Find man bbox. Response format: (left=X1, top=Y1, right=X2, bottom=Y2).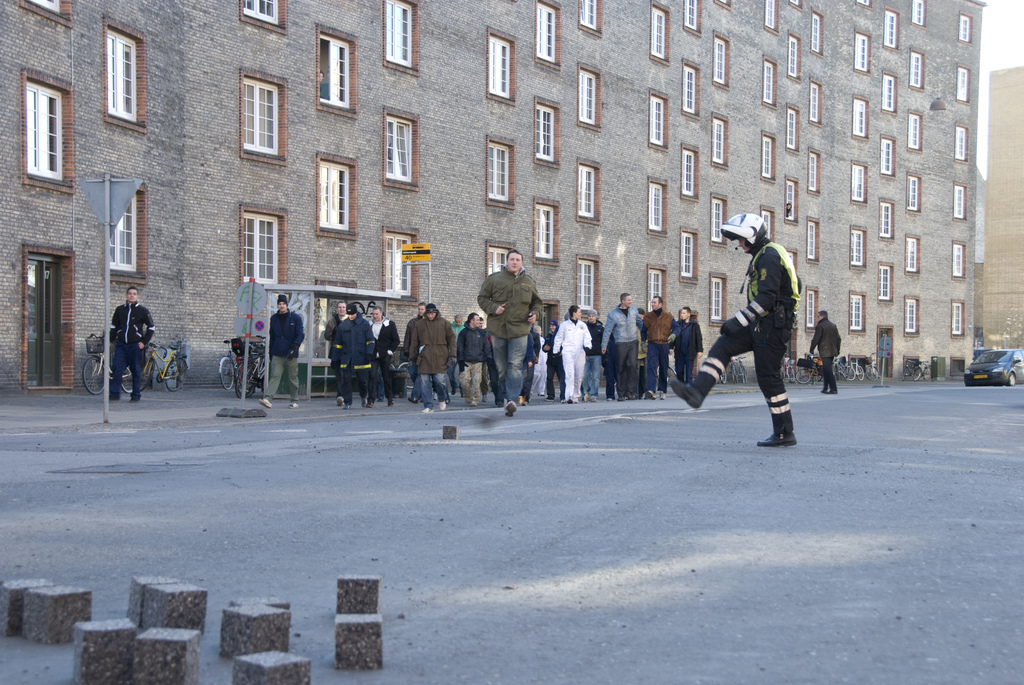
(left=598, top=292, right=642, bottom=402).
